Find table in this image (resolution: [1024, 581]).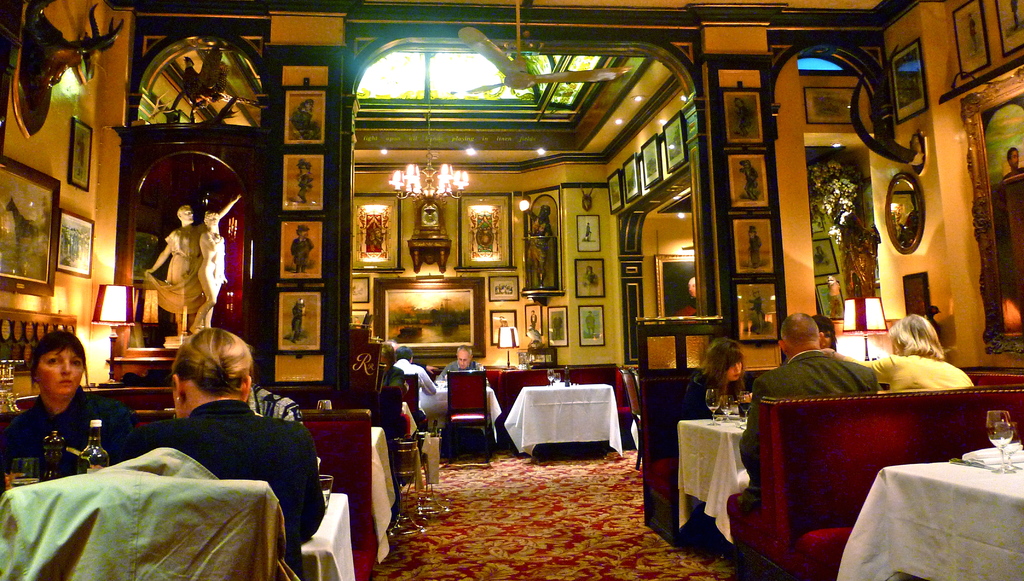
[300,489,355,580].
